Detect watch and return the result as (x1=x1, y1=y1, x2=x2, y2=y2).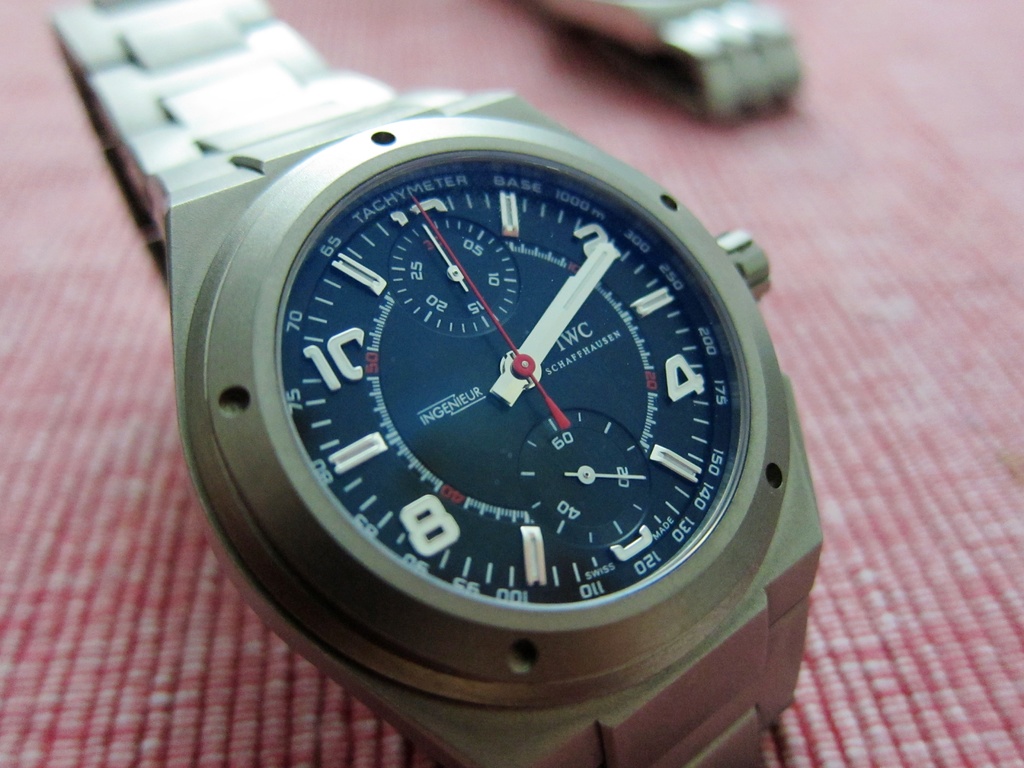
(x1=42, y1=0, x2=824, y2=767).
